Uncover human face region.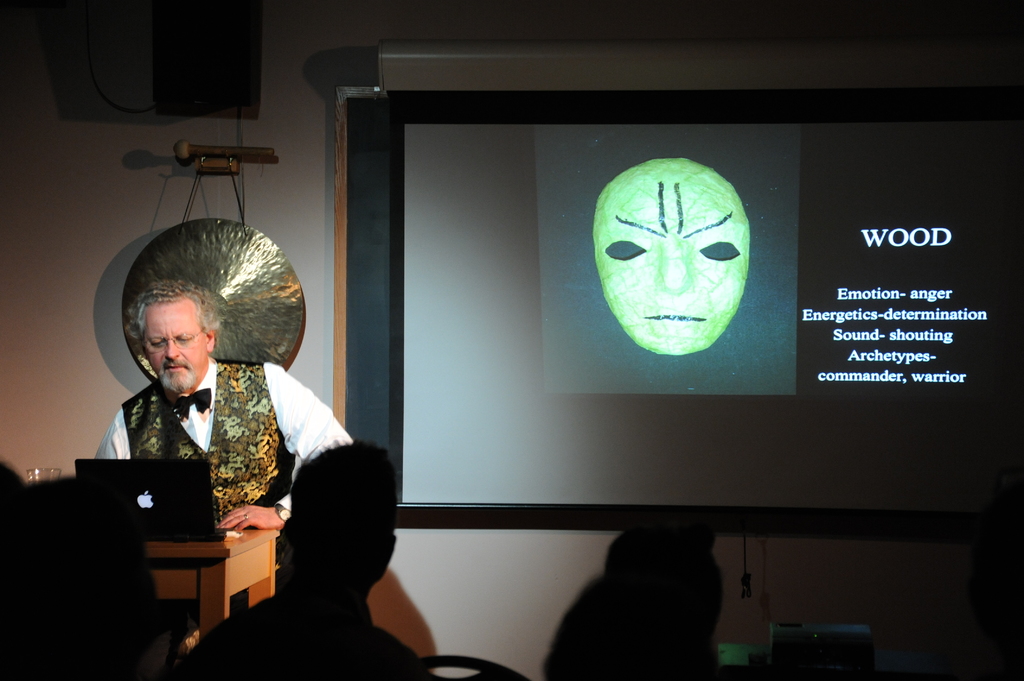
Uncovered: pyautogui.locateOnScreen(145, 298, 205, 388).
